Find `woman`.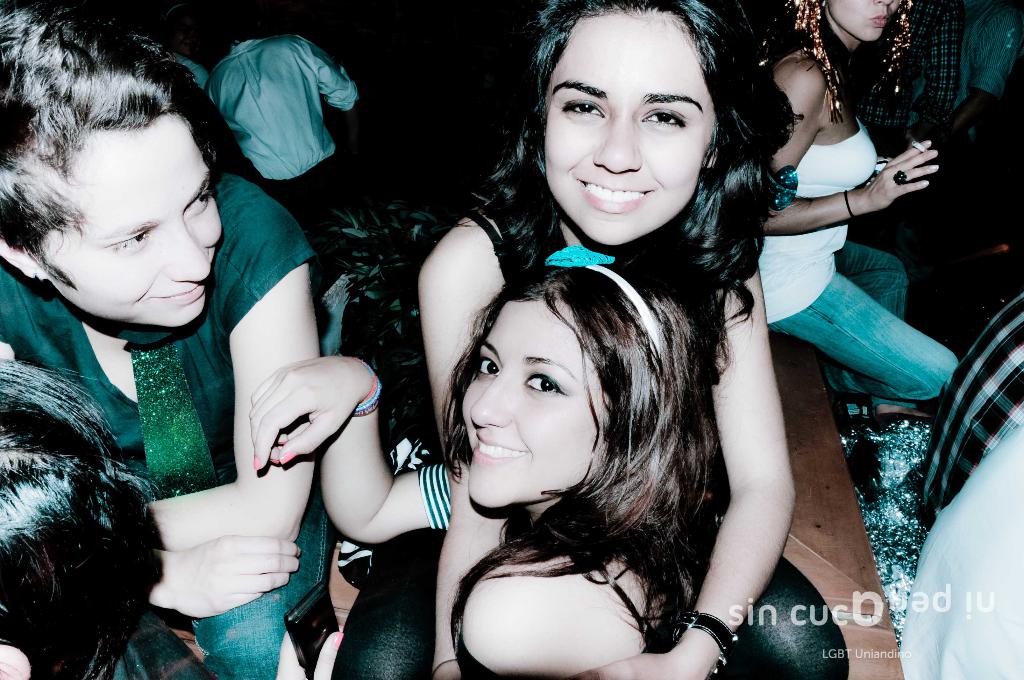
412,0,777,679.
